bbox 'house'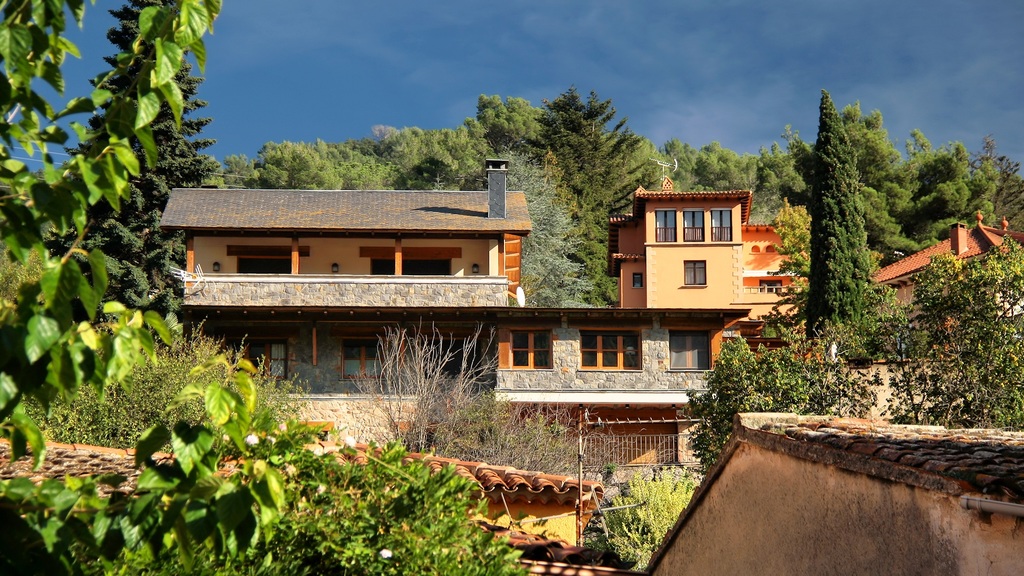
Rect(850, 220, 1015, 431)
